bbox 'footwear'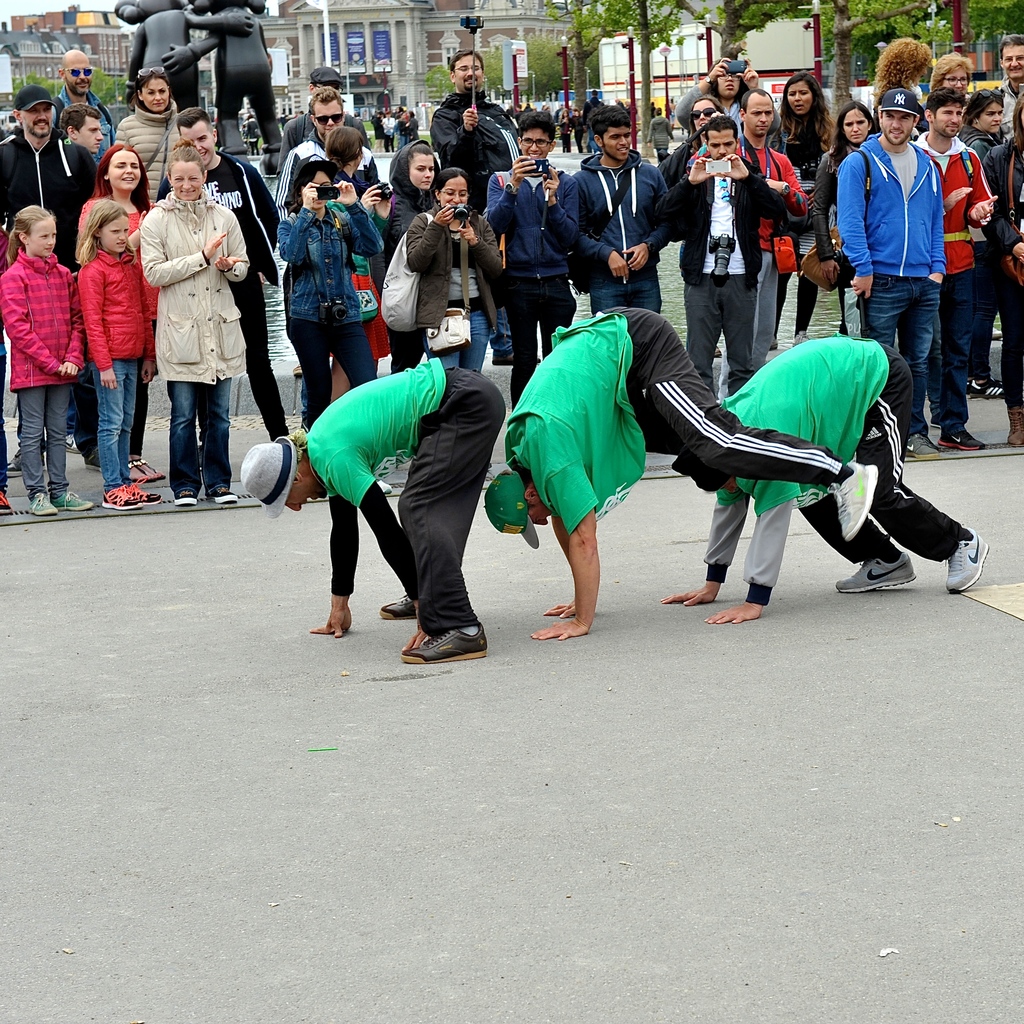
837 550 916 594
